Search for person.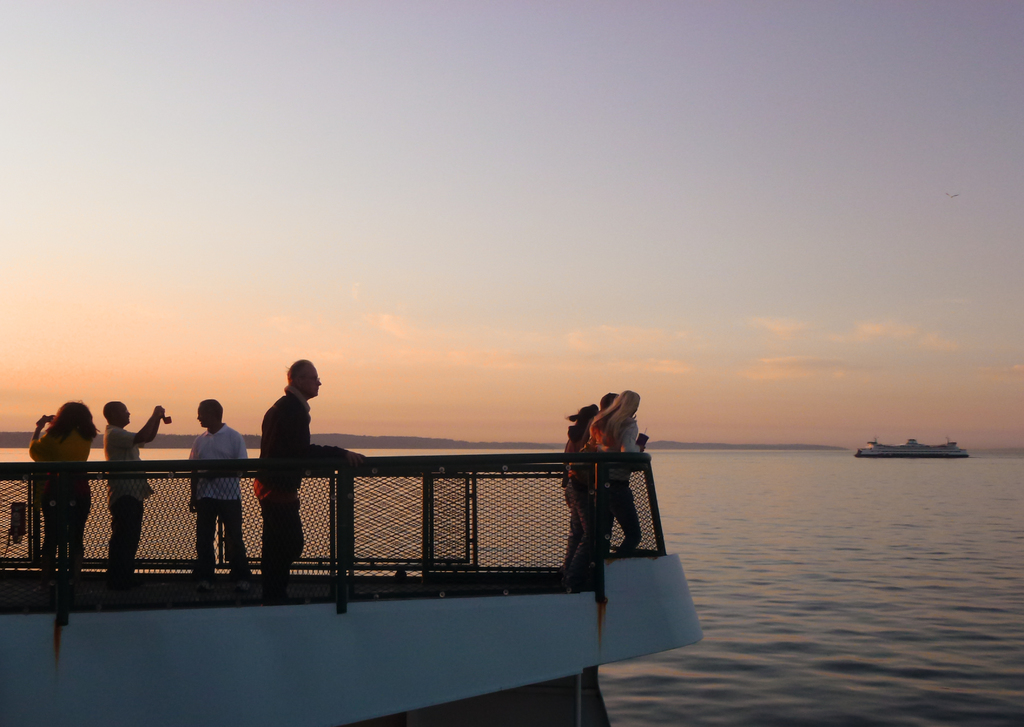
Found at box(561, 404, 597, 567).
